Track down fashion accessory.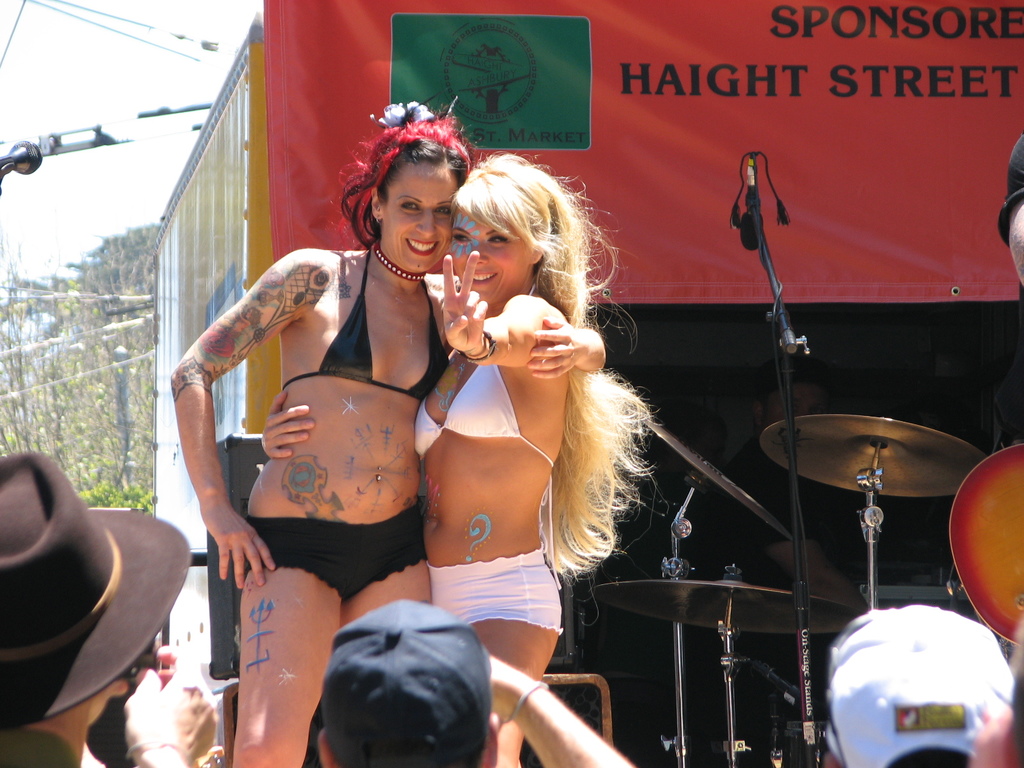
Tracked to l=508, t=682, r=555, b=725.
